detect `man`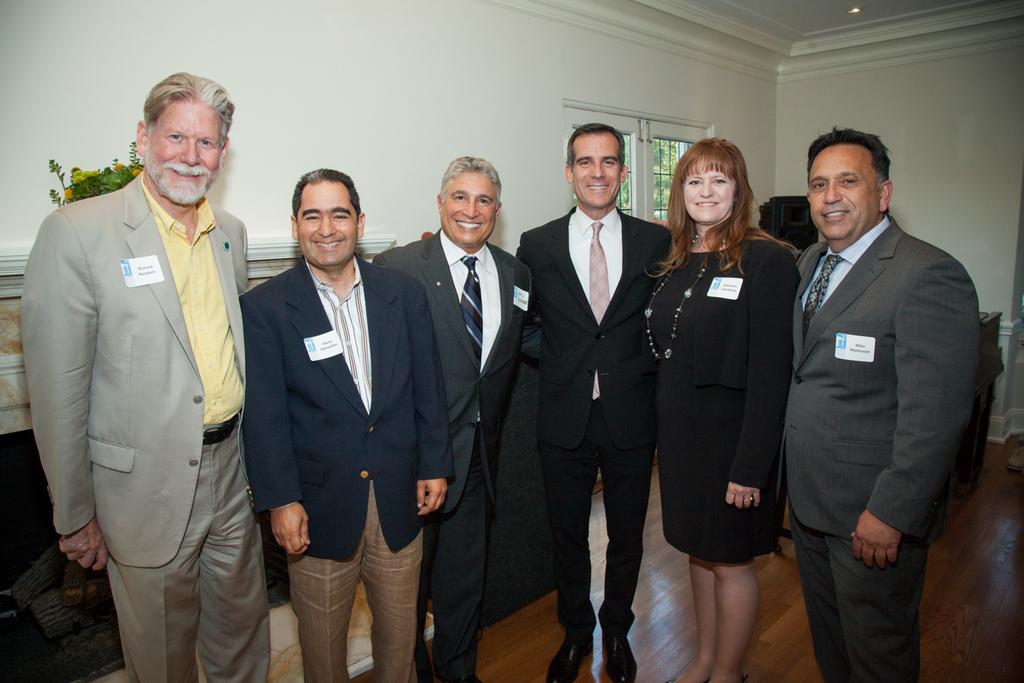
rect(384, 158, 520, 682)
